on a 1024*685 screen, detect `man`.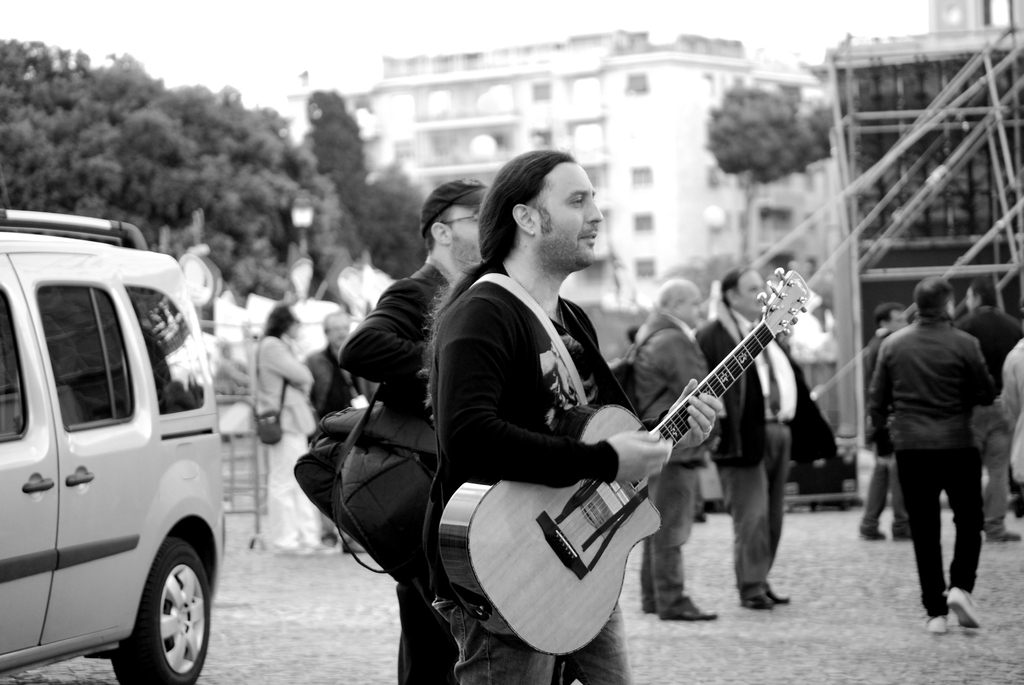
x1=250 y1=303 x2=312 y2=555.
